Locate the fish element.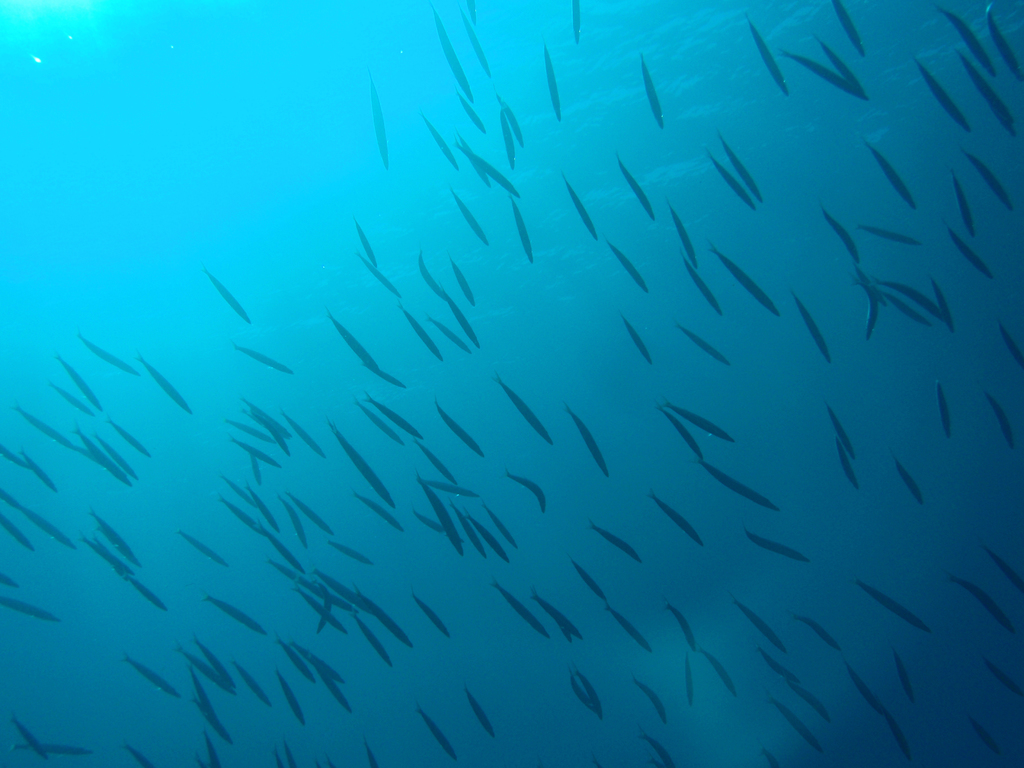
Element bbox: region(49, 383, 97, 420).
